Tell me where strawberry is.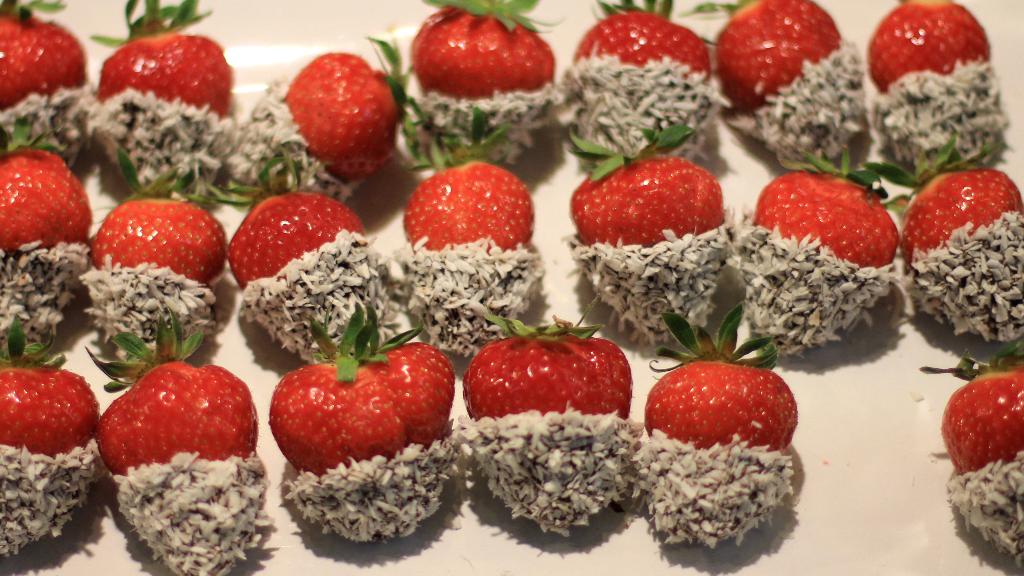
strawberry is at <bbox>232, 190, 365, 288</bbox>.
